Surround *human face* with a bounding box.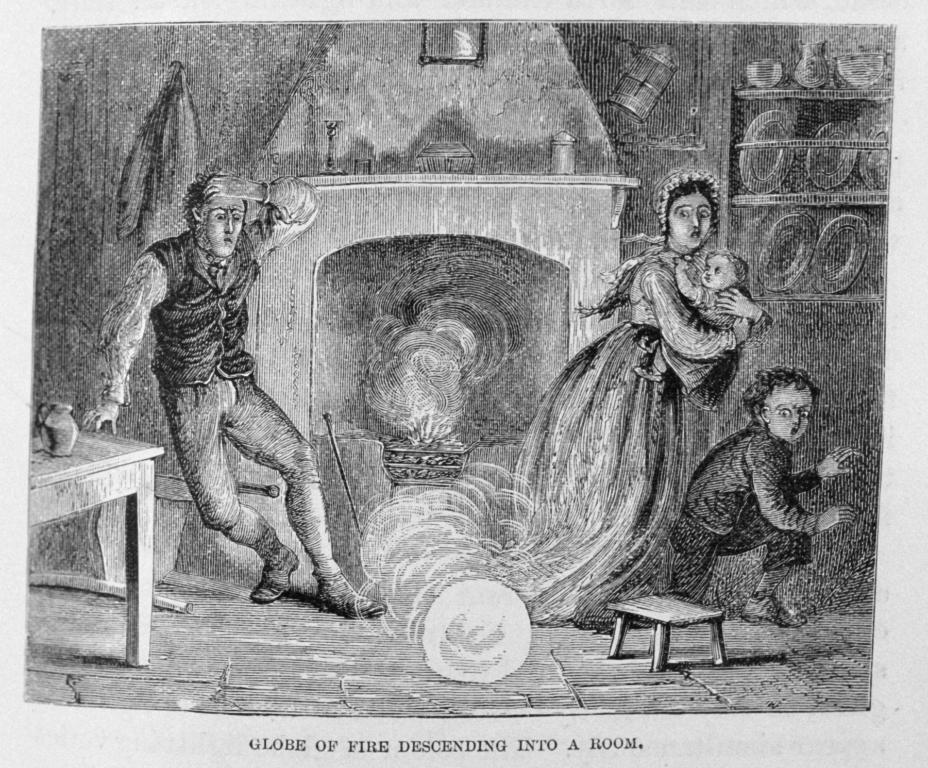
bbox(770, 384, 815, 442).
